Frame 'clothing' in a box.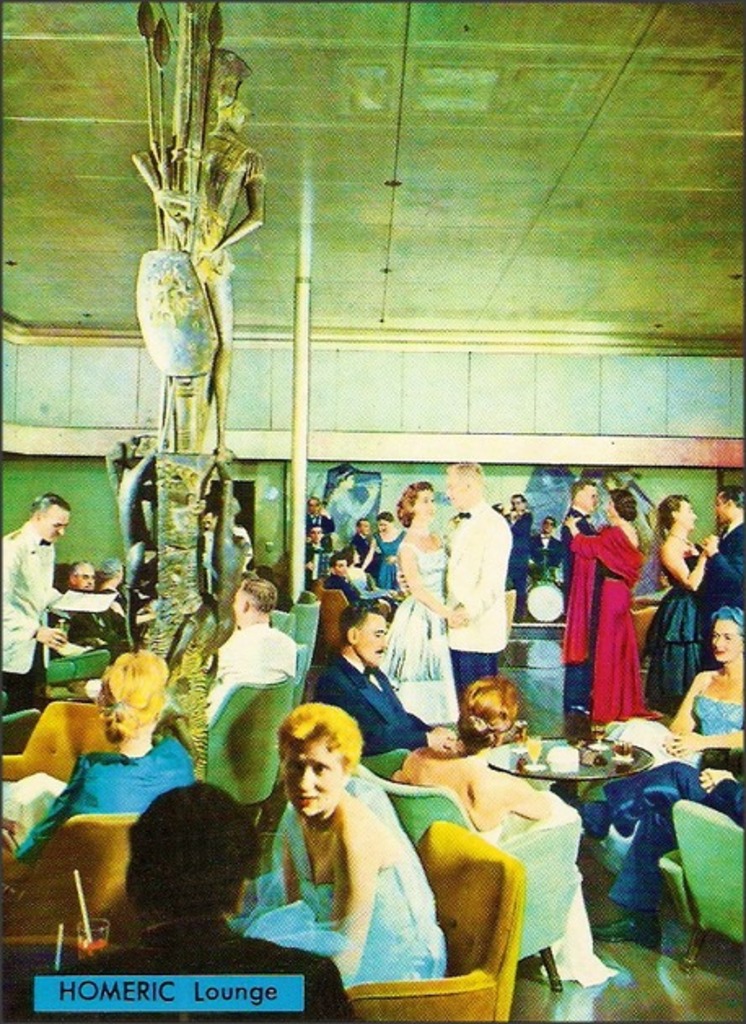
detection(70, 606, 129, 653).
